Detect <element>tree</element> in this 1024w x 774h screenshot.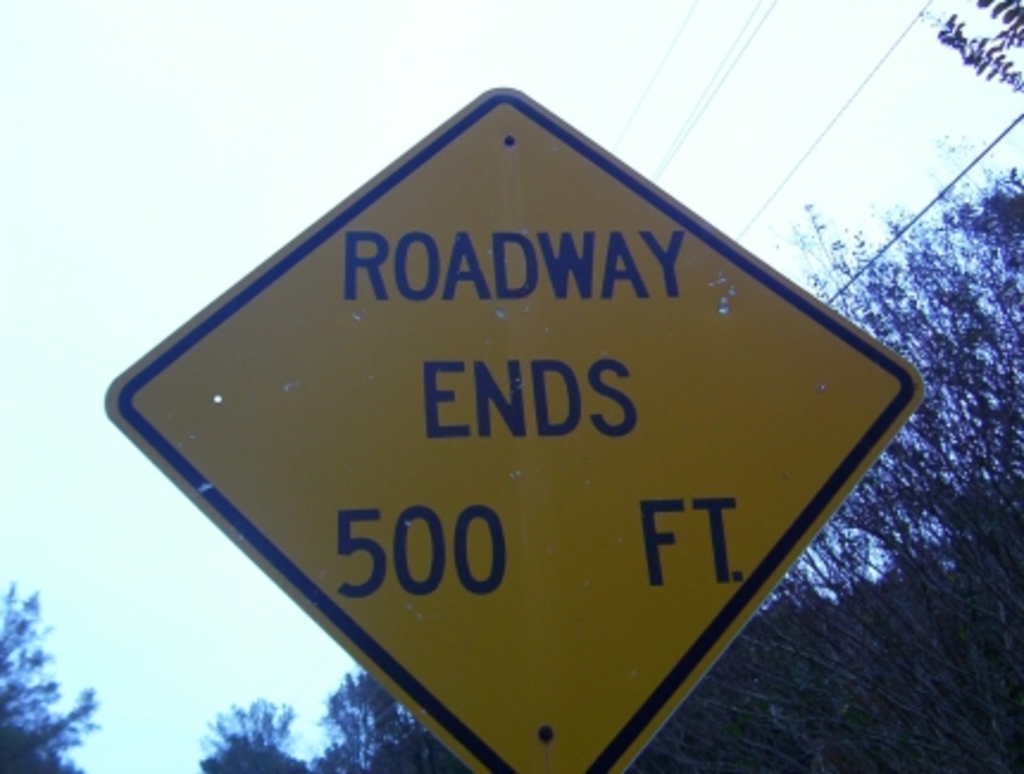
Detection: 0/583/107/772.
